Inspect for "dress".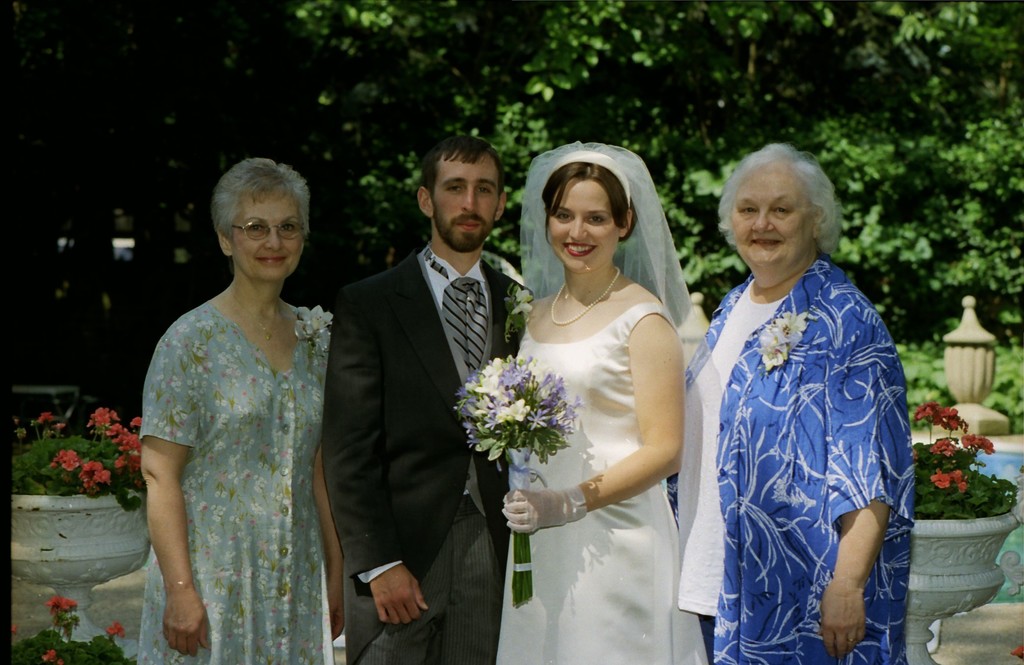
Inspection: region(493, 304, 710, 664).
